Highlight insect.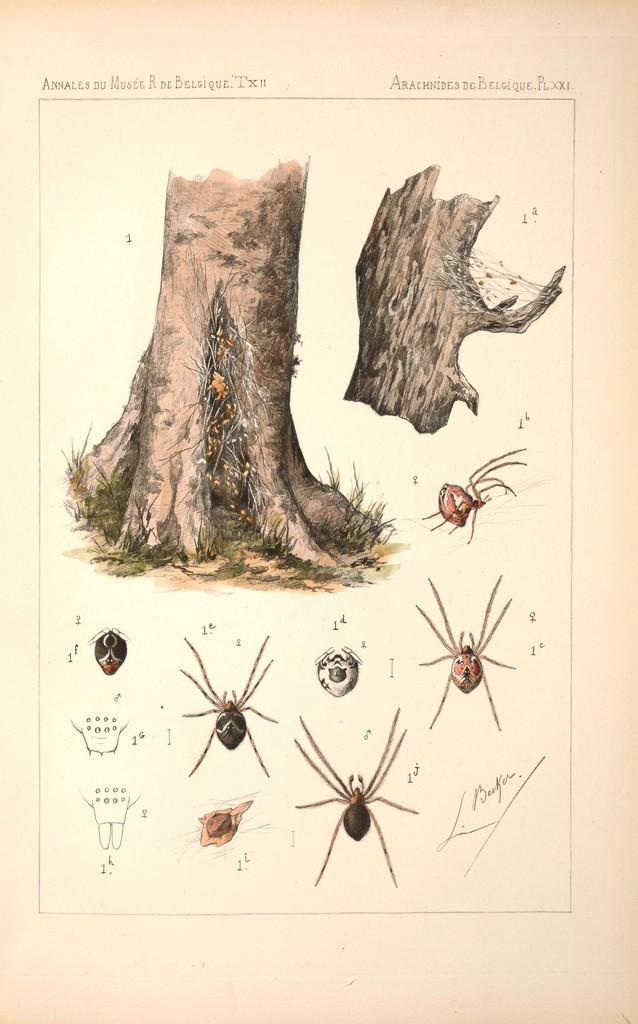
Highlighted region: (left=176, top=639, right=277, bottom=778).
